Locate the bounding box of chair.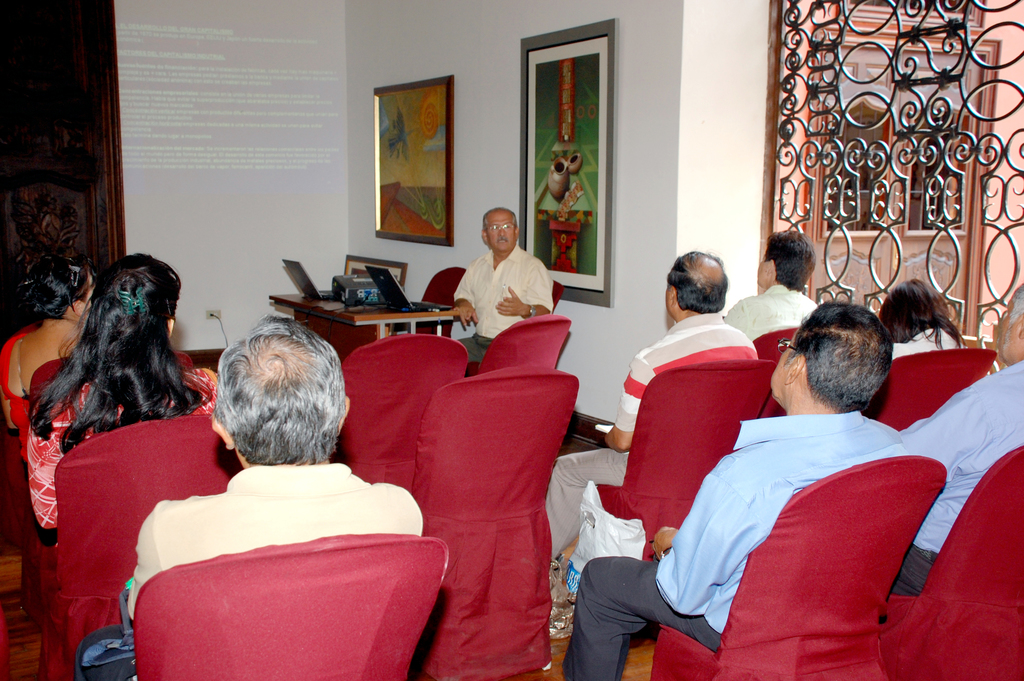
Bounding box: x1=477, y1=318, x2=563, y2=374.
